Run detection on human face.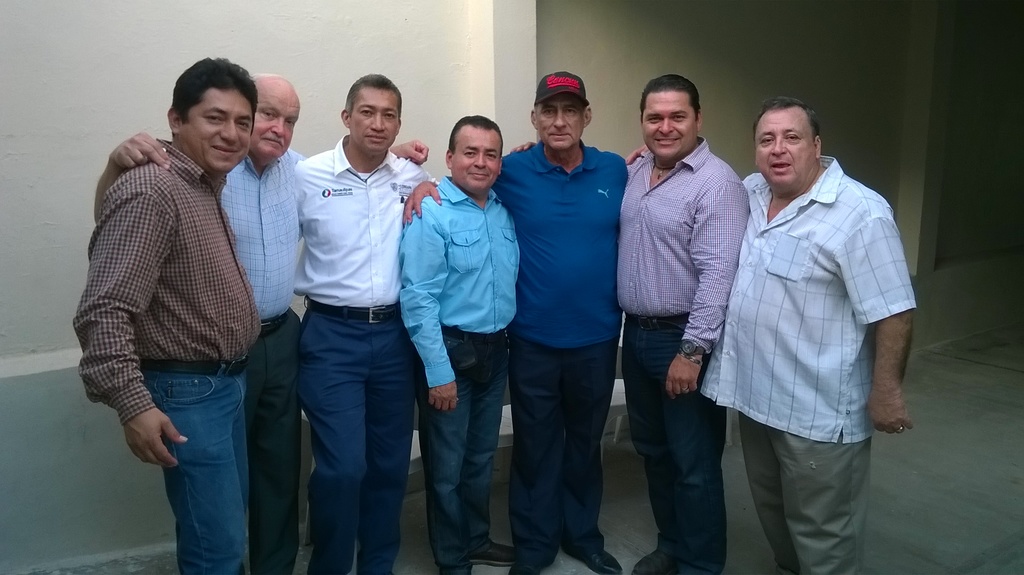
Result: 753,106,815,193.
